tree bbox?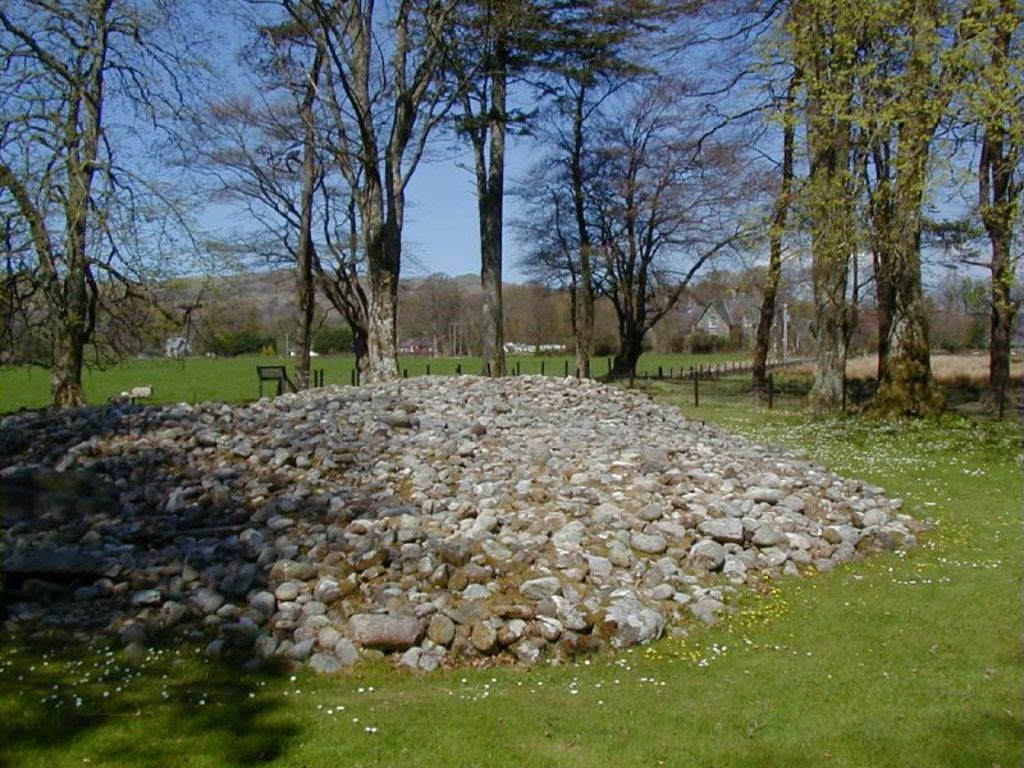
378:0:621:384
